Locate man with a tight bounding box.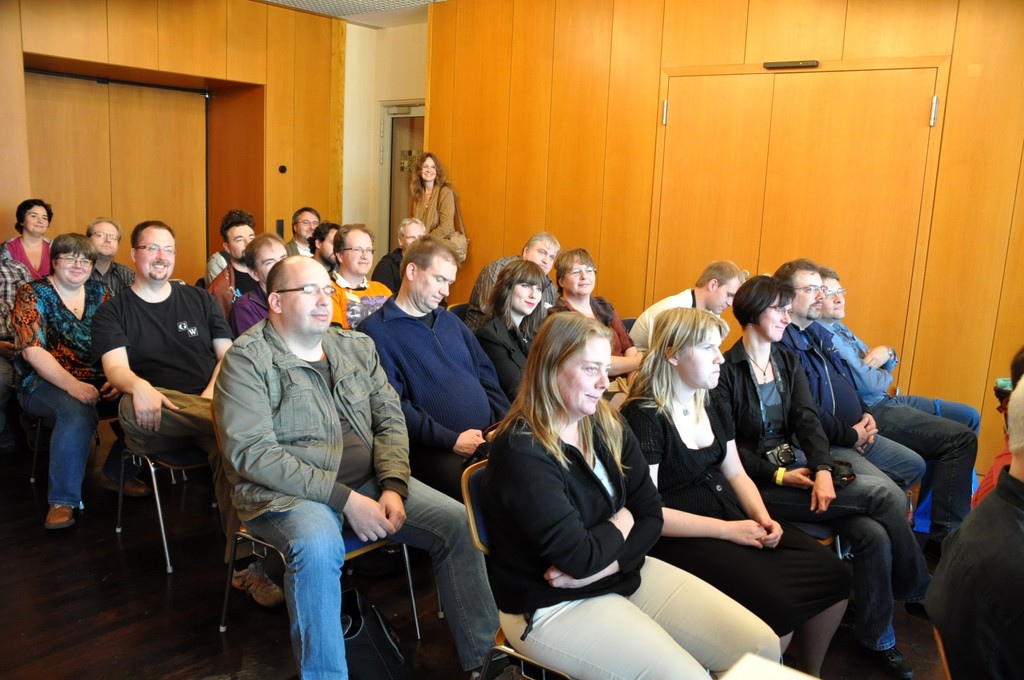
{"x1": 203, "y1": 233, "x2": 417, "y2": 674}.
